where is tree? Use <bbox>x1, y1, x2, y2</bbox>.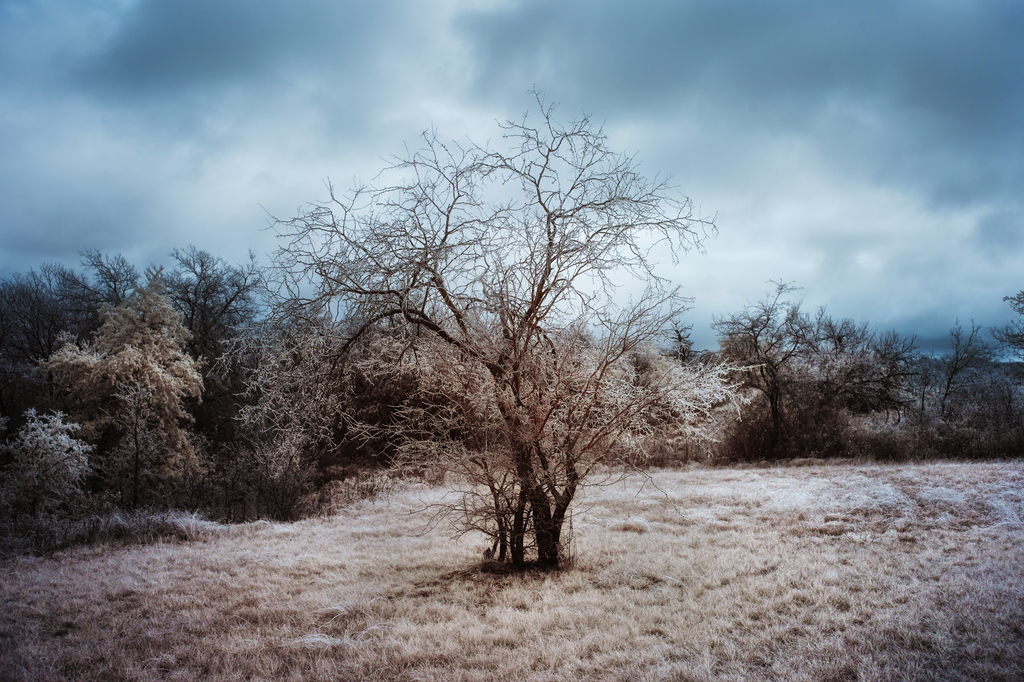
<bbox>840, 327, 940, 463</bbox>.
